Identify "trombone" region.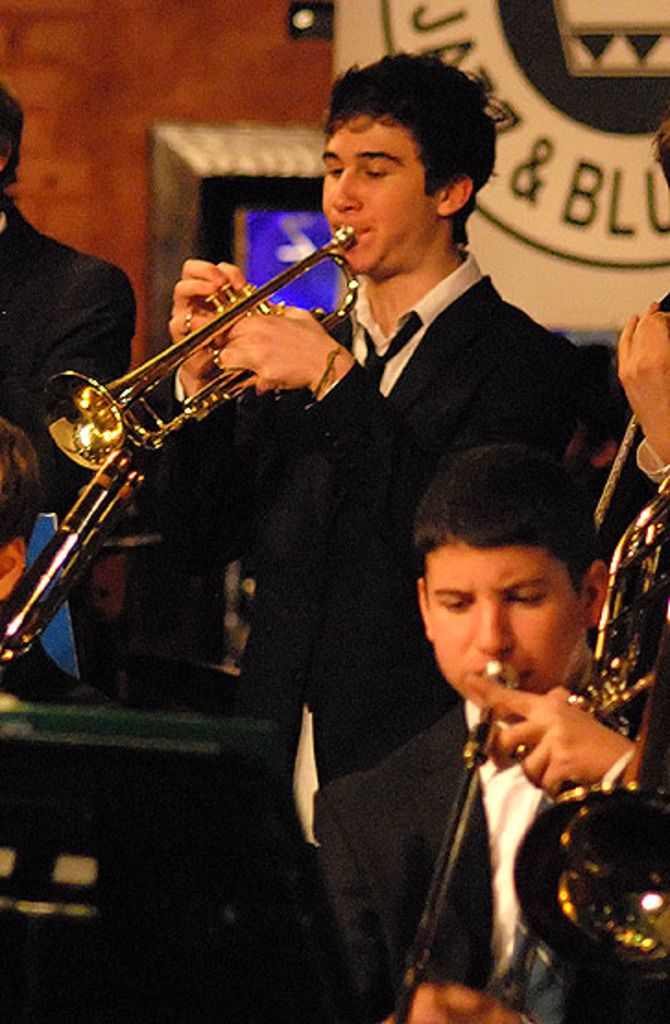
Region: [509, 480, 668, 972].
